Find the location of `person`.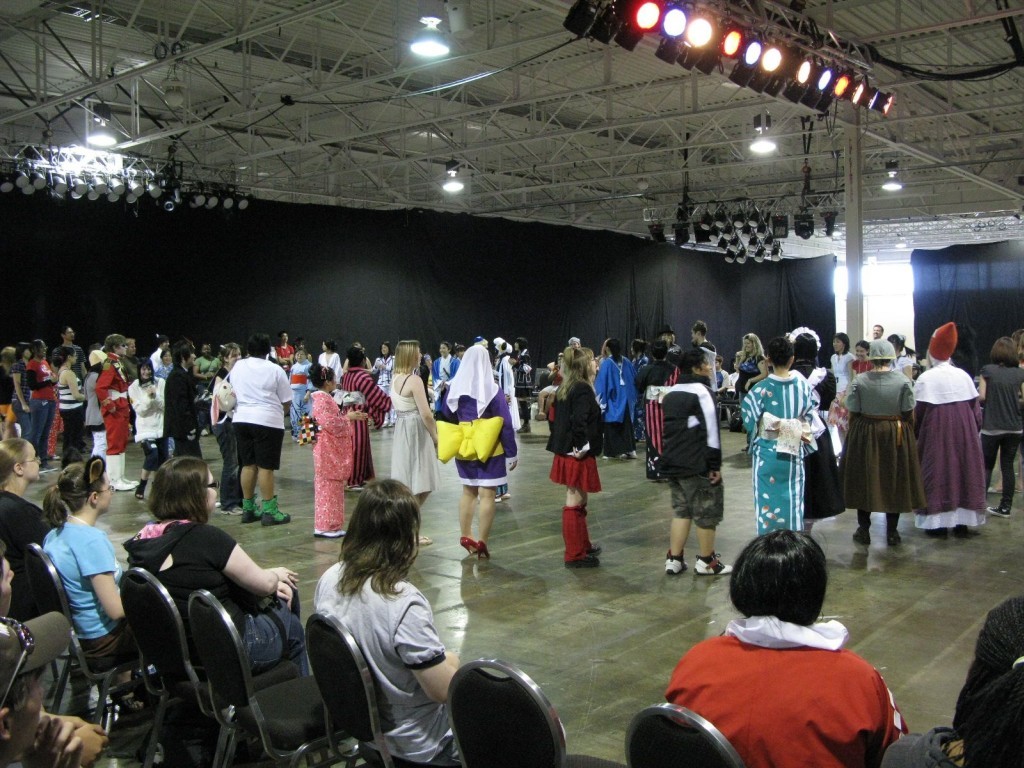
Location: BBox(372, 333, 437, 543).
